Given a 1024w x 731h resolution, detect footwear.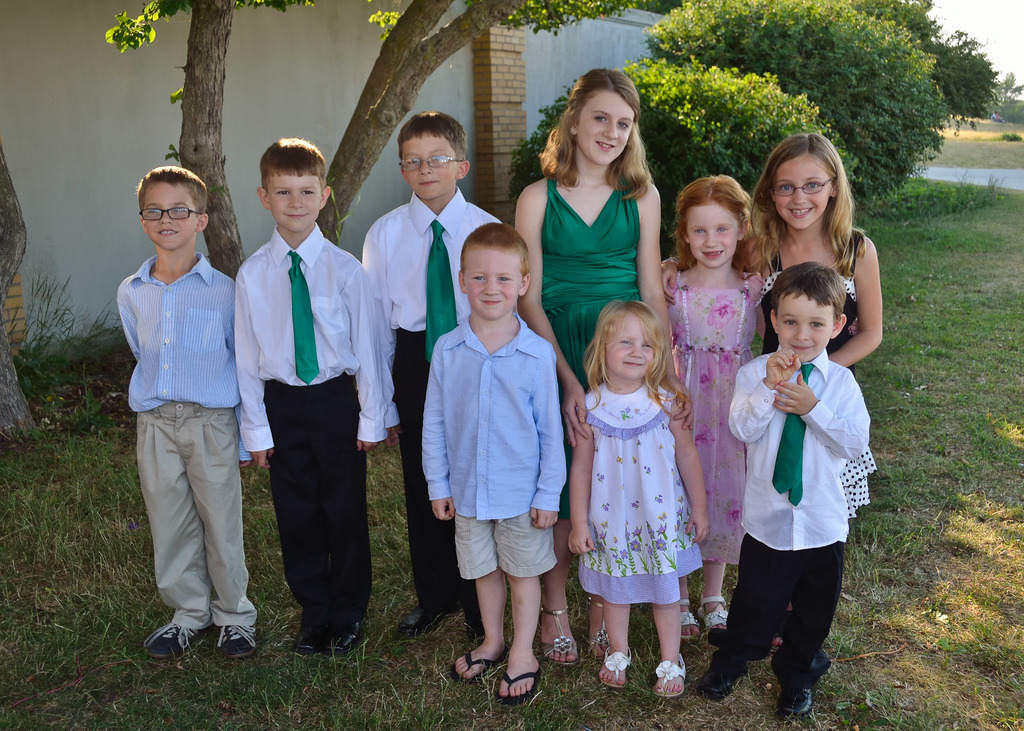
bbox(141, 620, 193, 663).
